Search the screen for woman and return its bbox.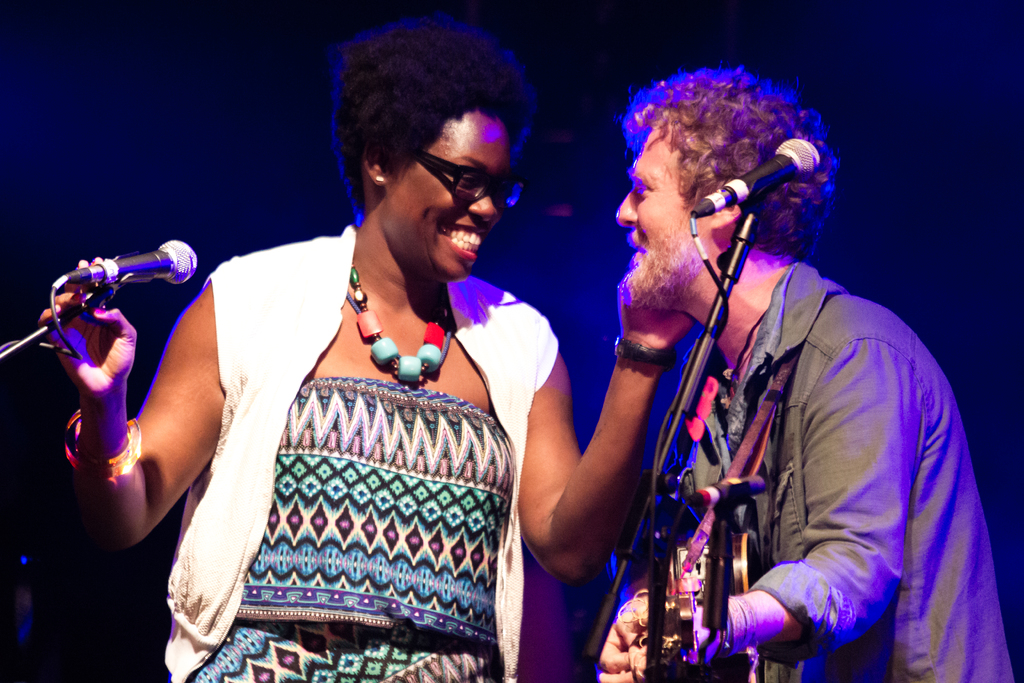
Found: (87,58,625,650).
